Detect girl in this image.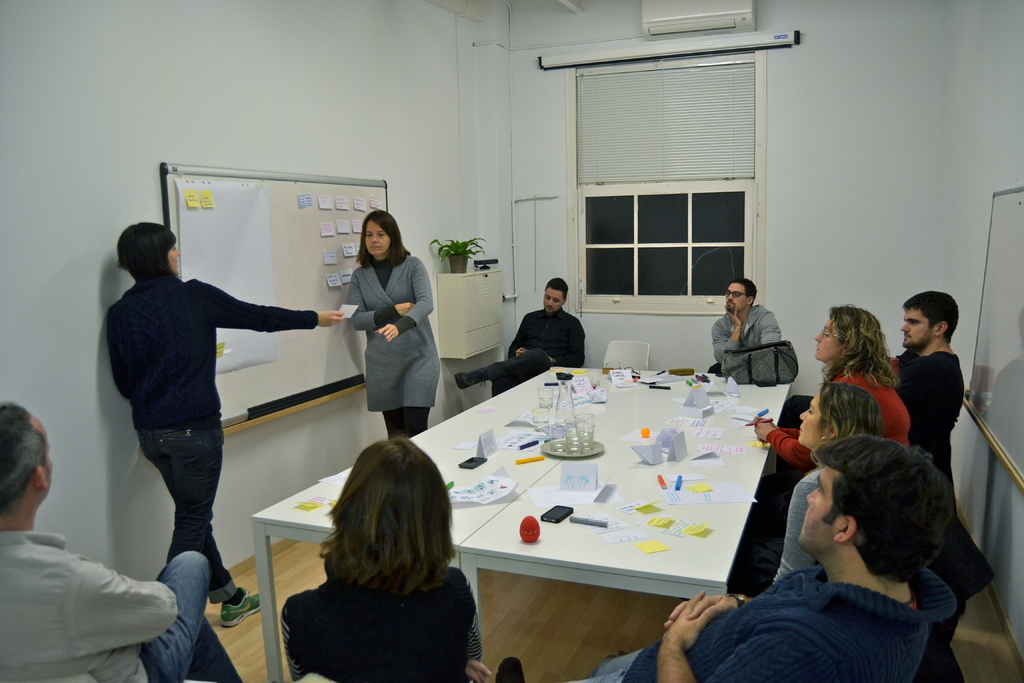
Detection: box(282, 441, 493, 682).
